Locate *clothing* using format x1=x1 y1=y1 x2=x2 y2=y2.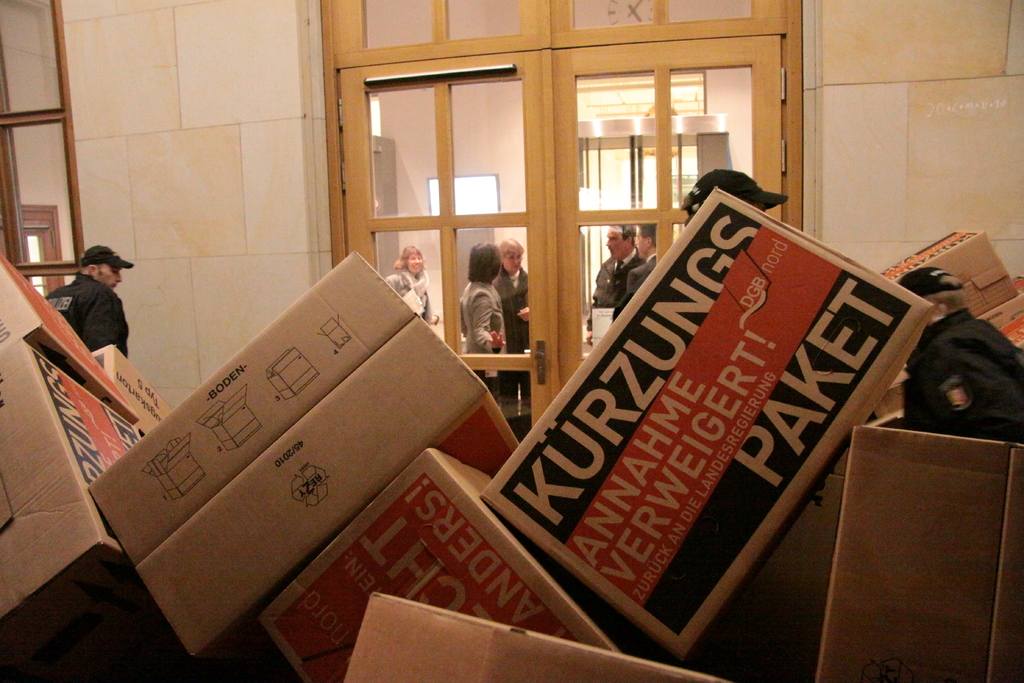
x1=387 y1=270 x2=438 y2=318.
